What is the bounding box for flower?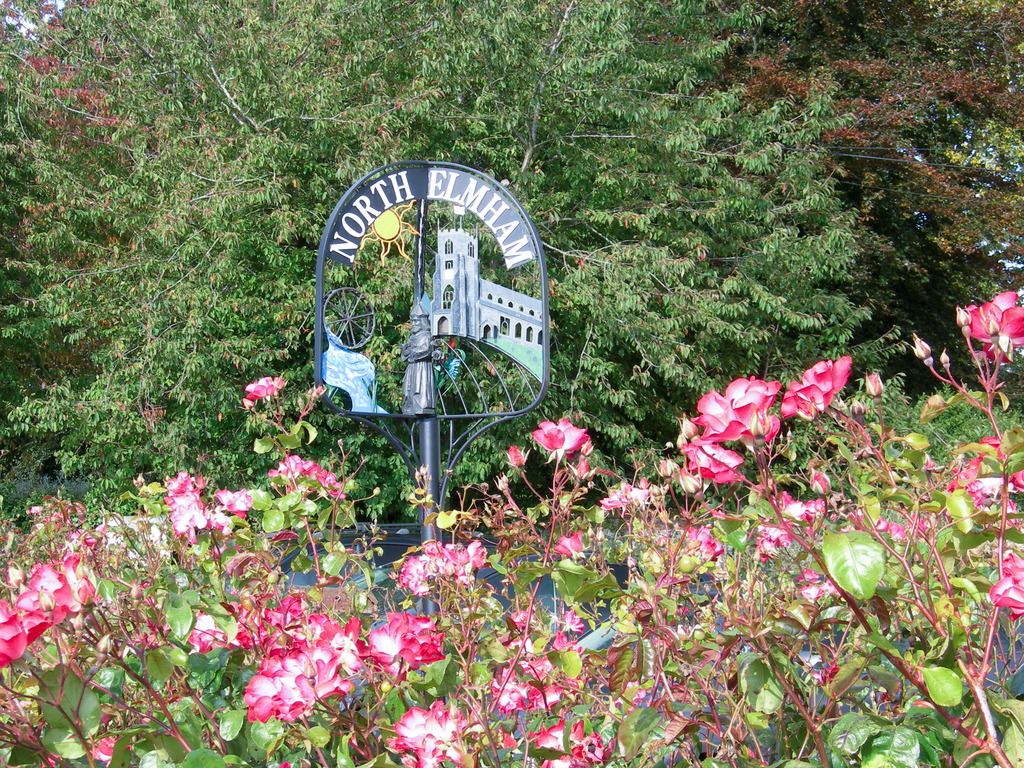
locate(961, 288, 1023, 366).
